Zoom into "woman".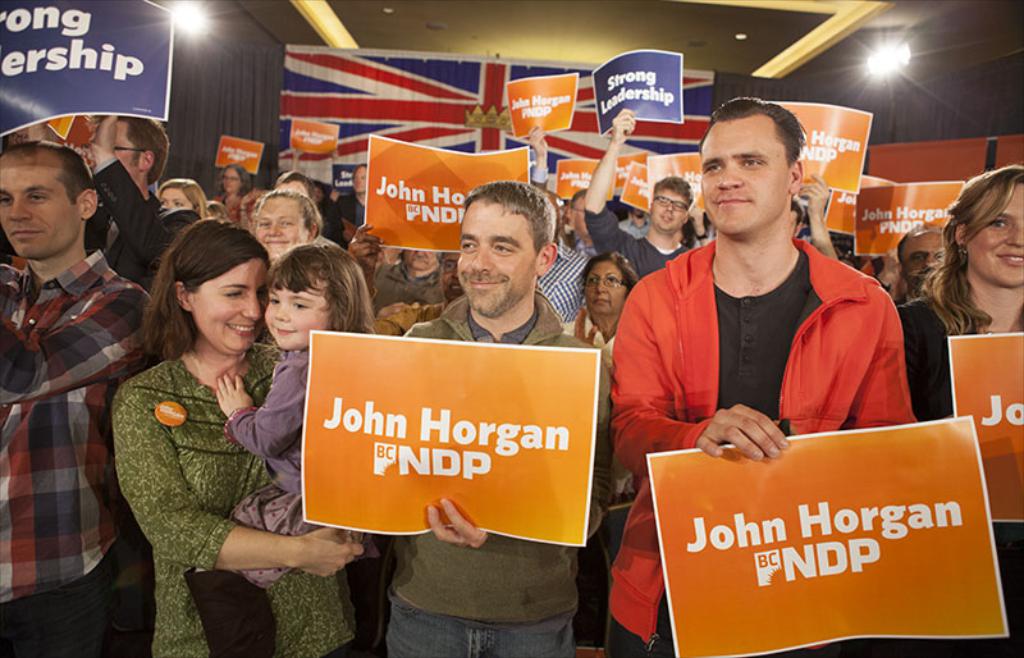
Zoom target: [97,204,306,646].
